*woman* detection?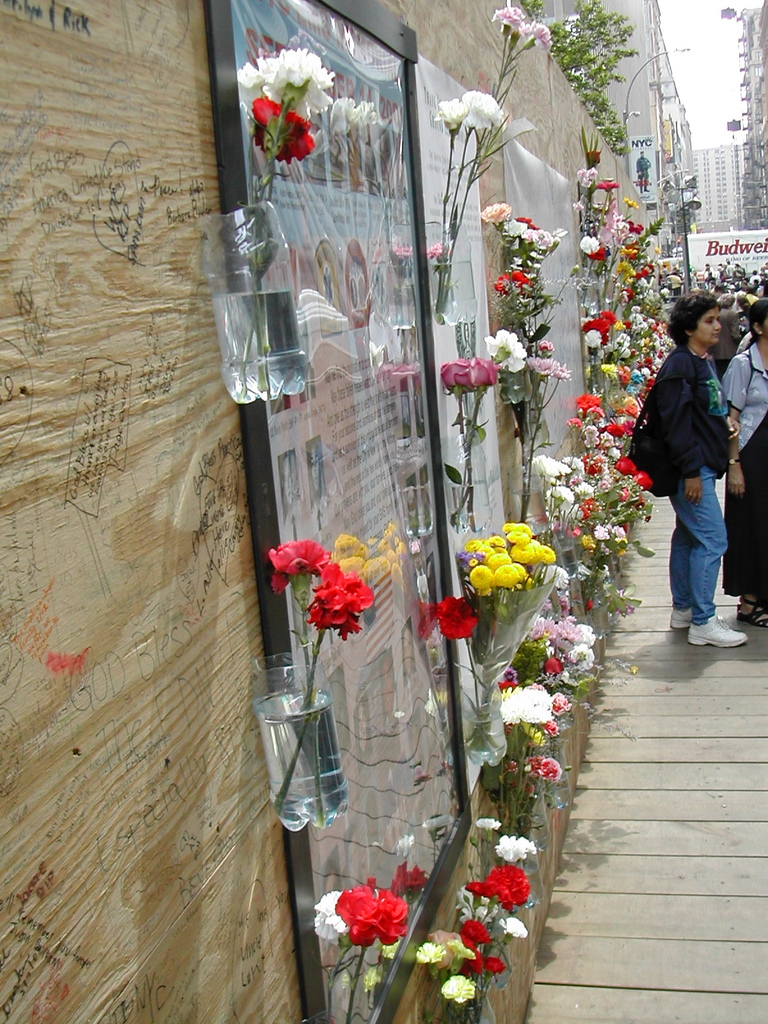
Rect(645, 257, 753, 628)
